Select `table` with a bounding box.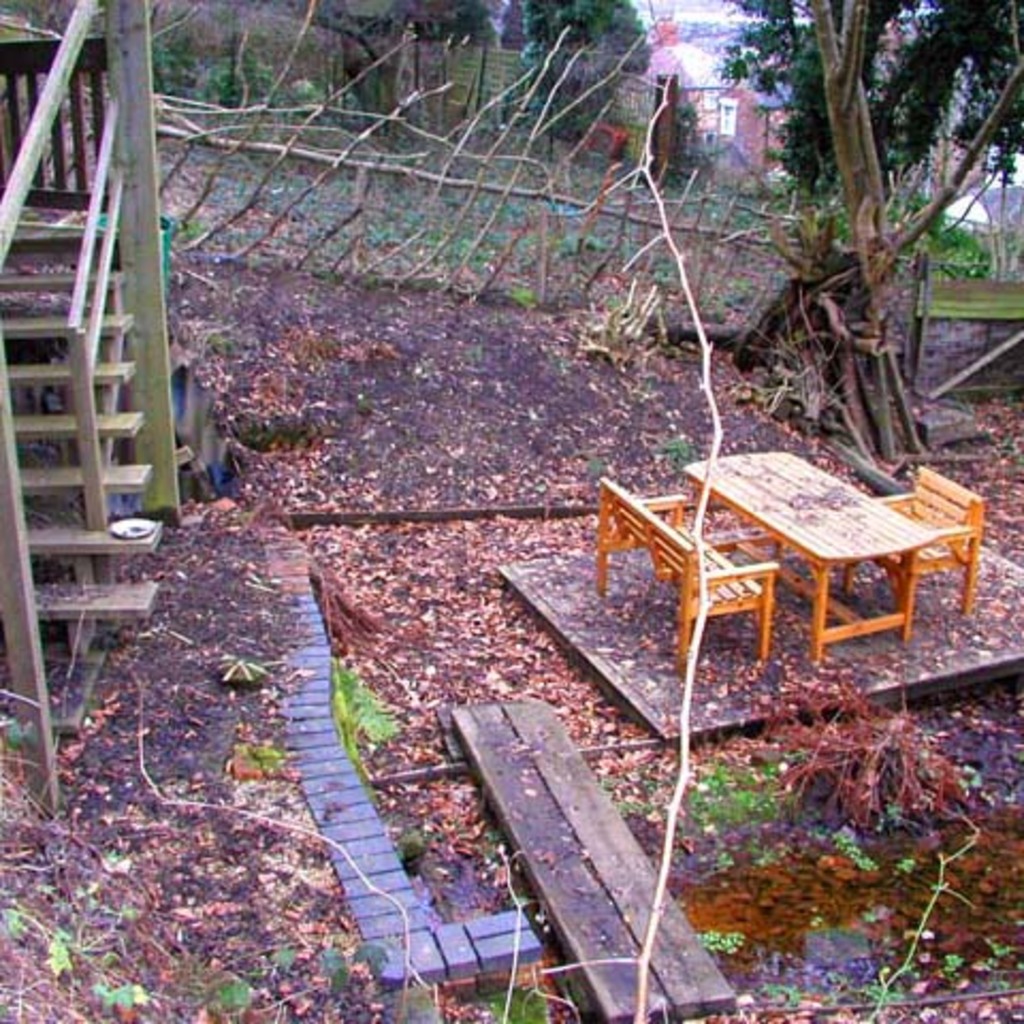
l=689, t=448, r=937, b=657.
